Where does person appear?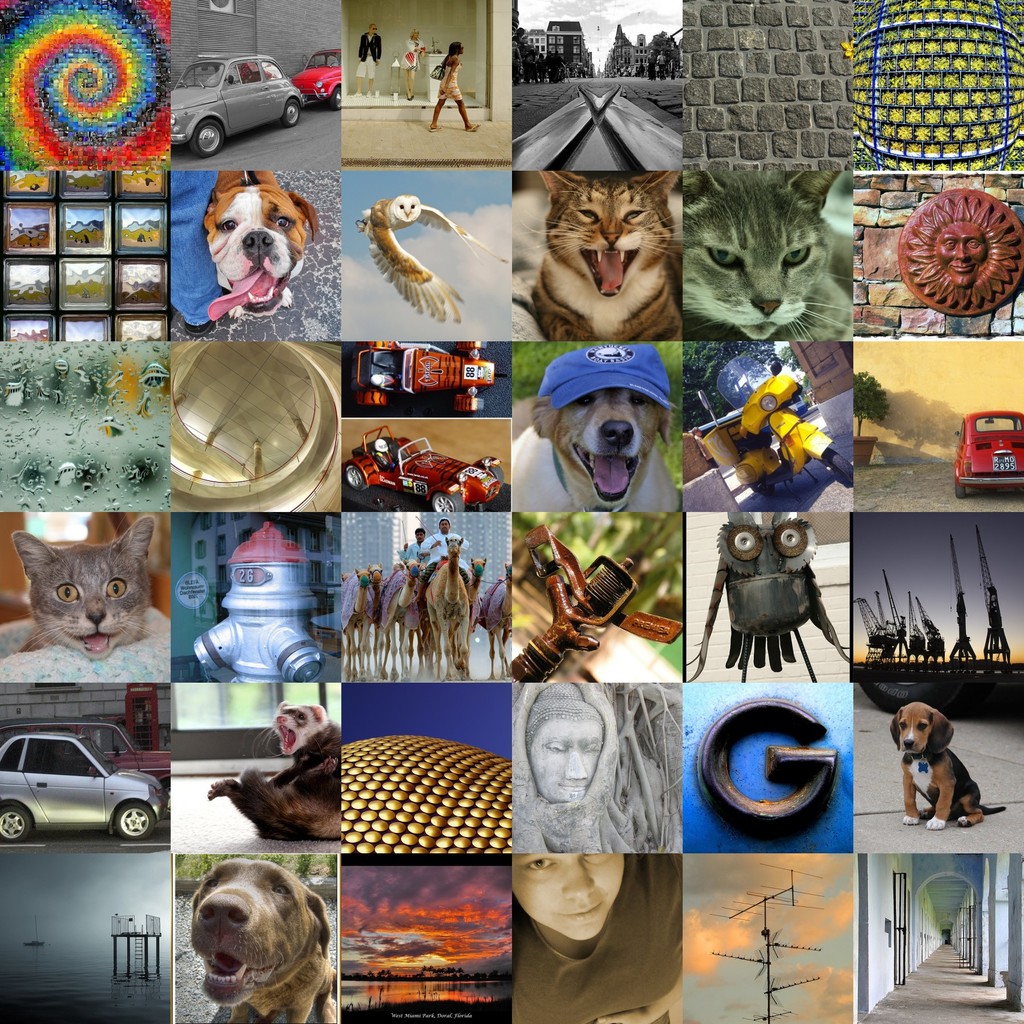
Appears at <bbox>399, 526, 431, 568</bbox>.
